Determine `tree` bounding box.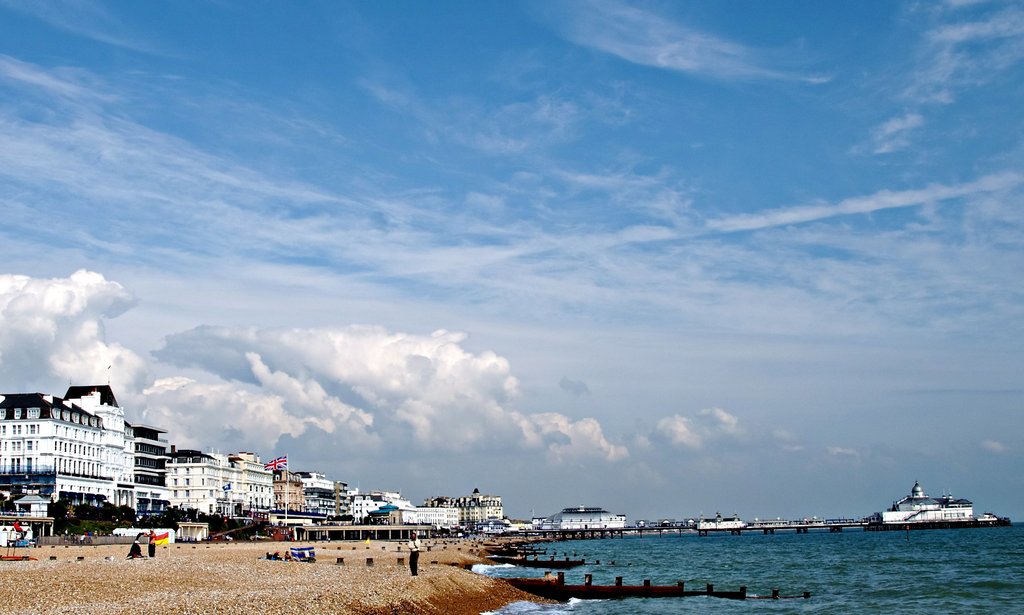
Determined: box=[116, 502, 138, 522].
